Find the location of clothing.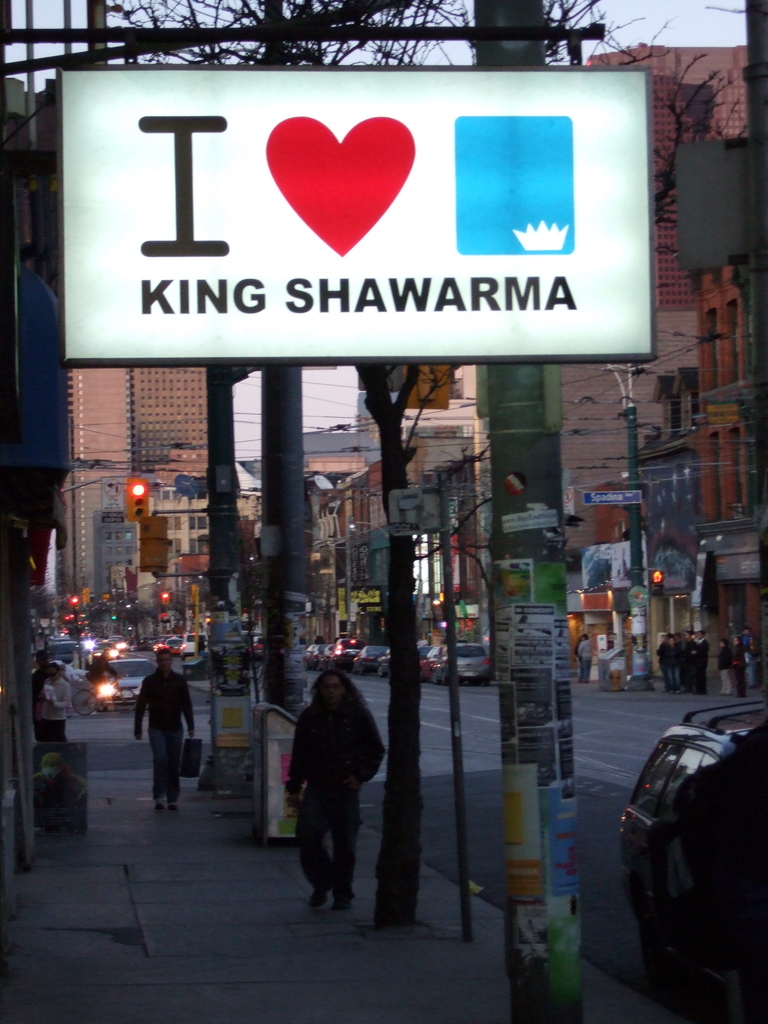
Location: 576/634/597/683.
